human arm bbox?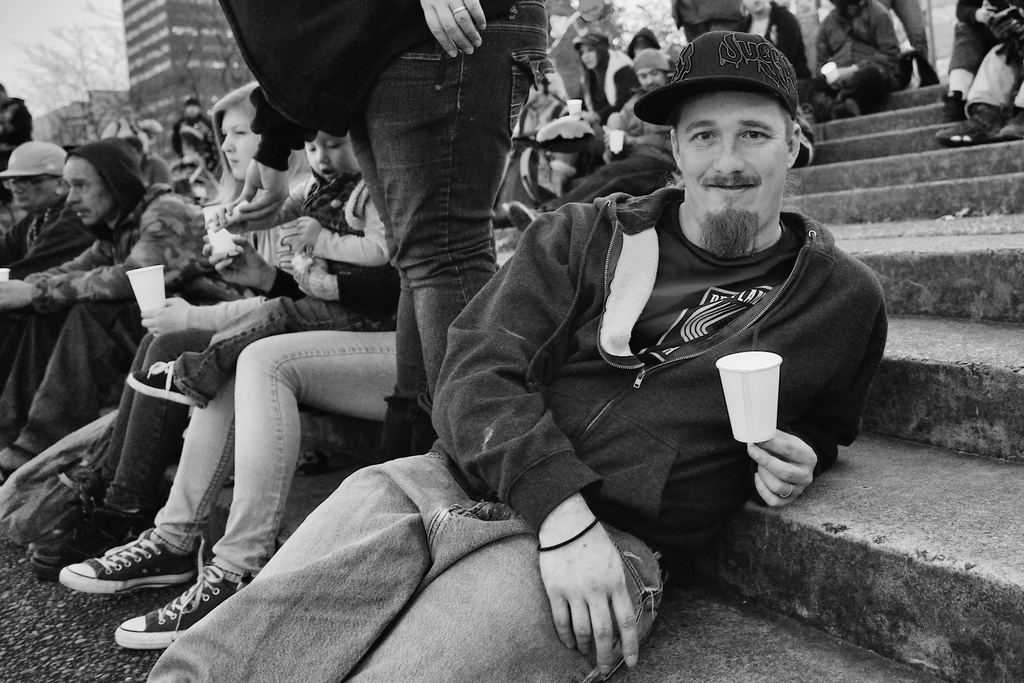
l=207, t=74, r=301, b=224
